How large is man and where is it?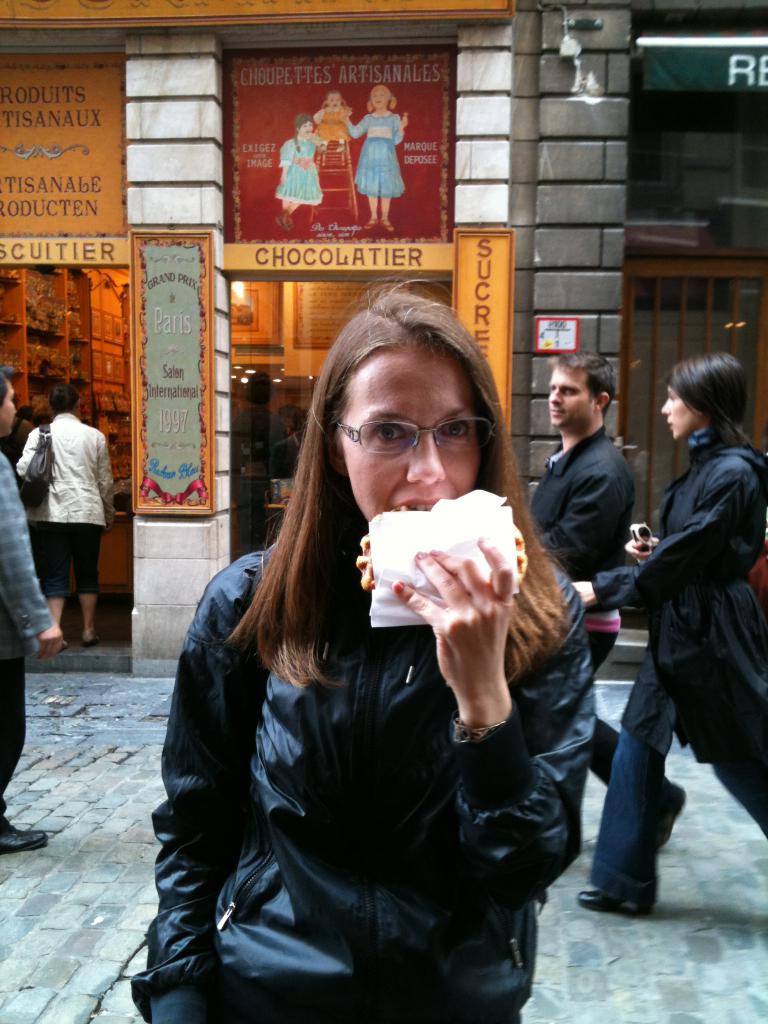
Bounding box: (524,355,687,882).
